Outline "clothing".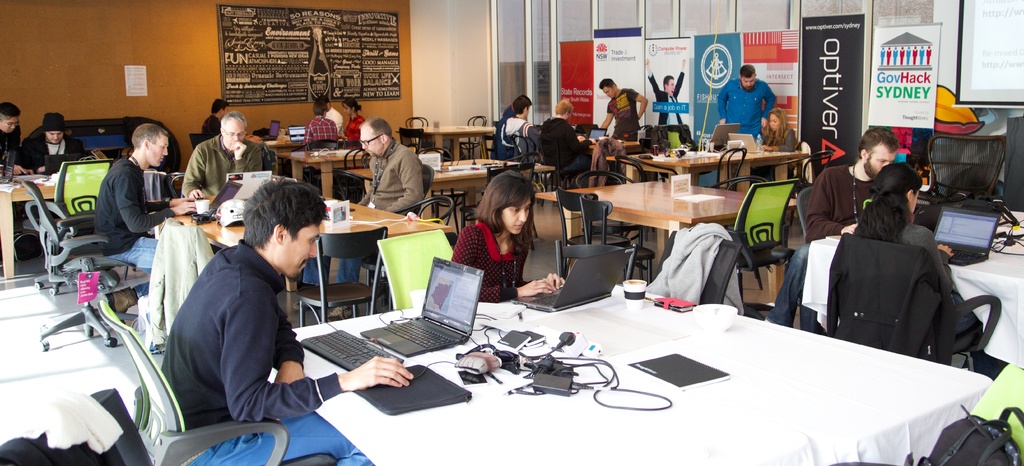
Outline: box=[179, 137, 279, 197].
